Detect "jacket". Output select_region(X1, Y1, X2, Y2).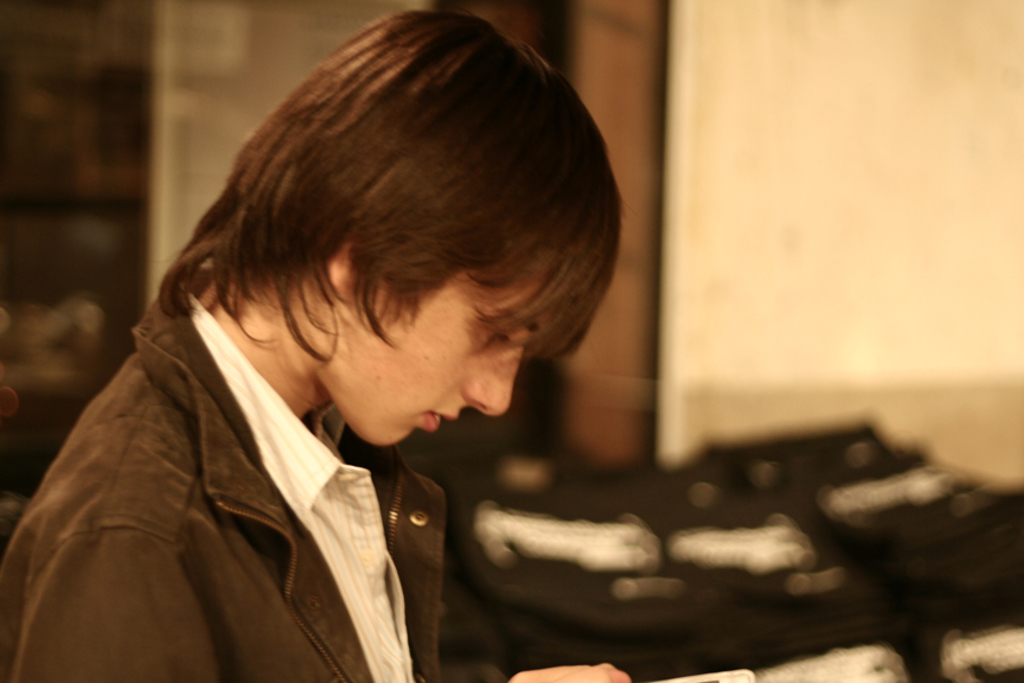
select_region(0, 300, 529, 682).
